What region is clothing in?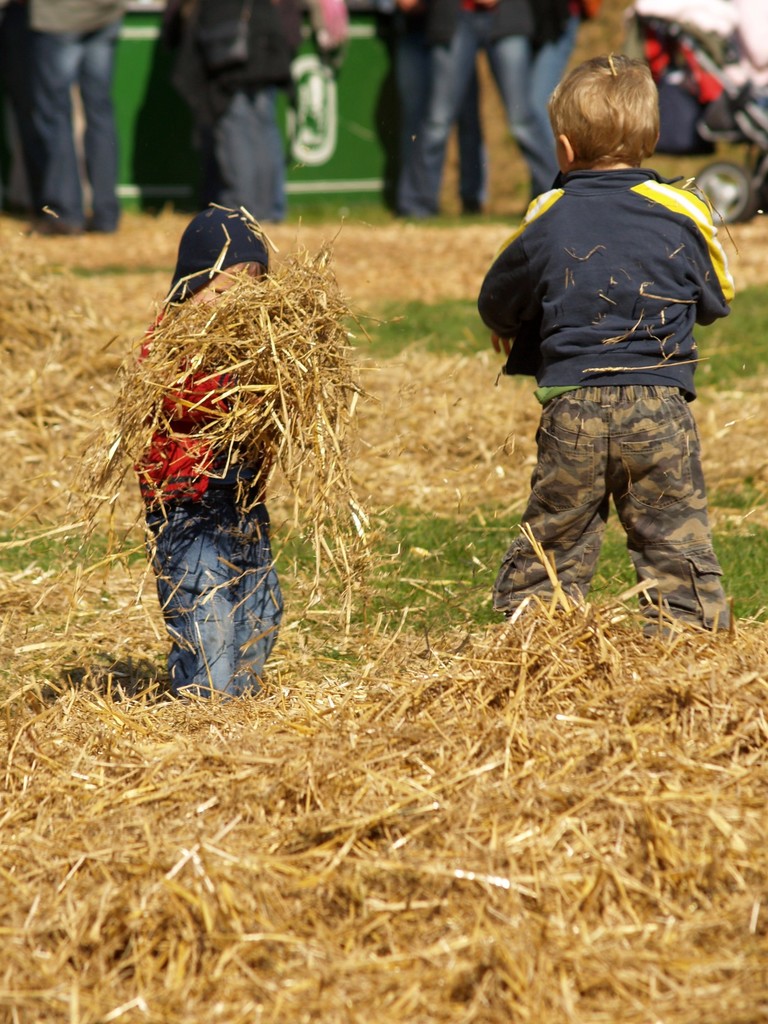
detection(481, 104, 740, 613).
